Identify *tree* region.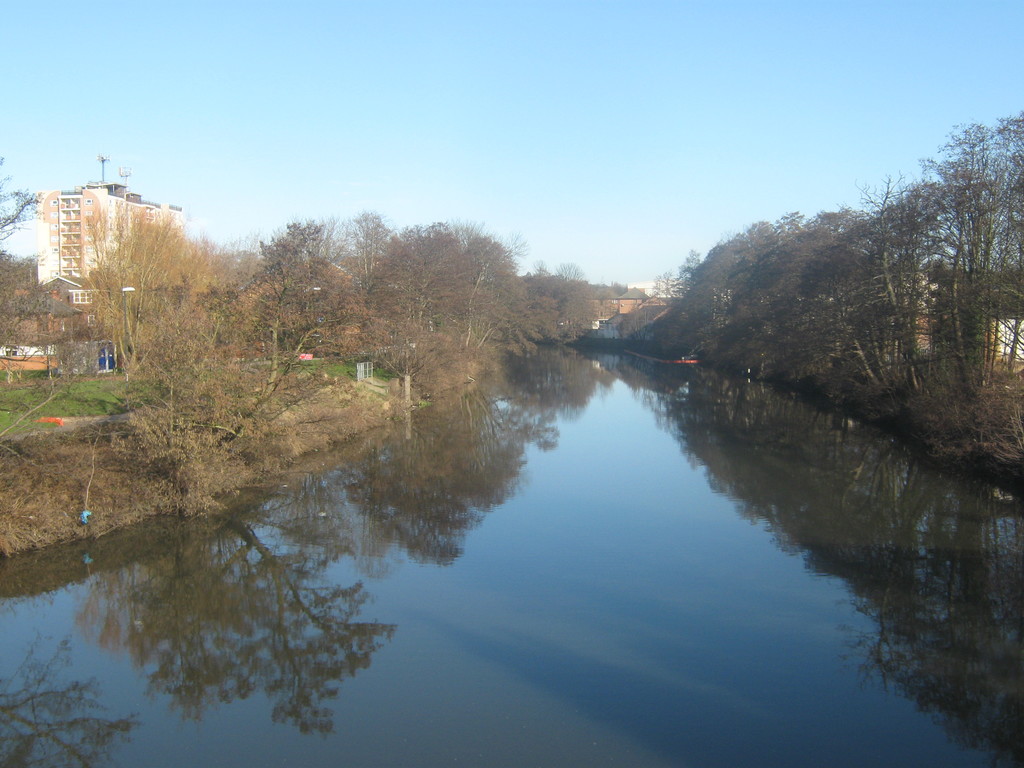
Region: Rect(65, 191, 201, 385).
